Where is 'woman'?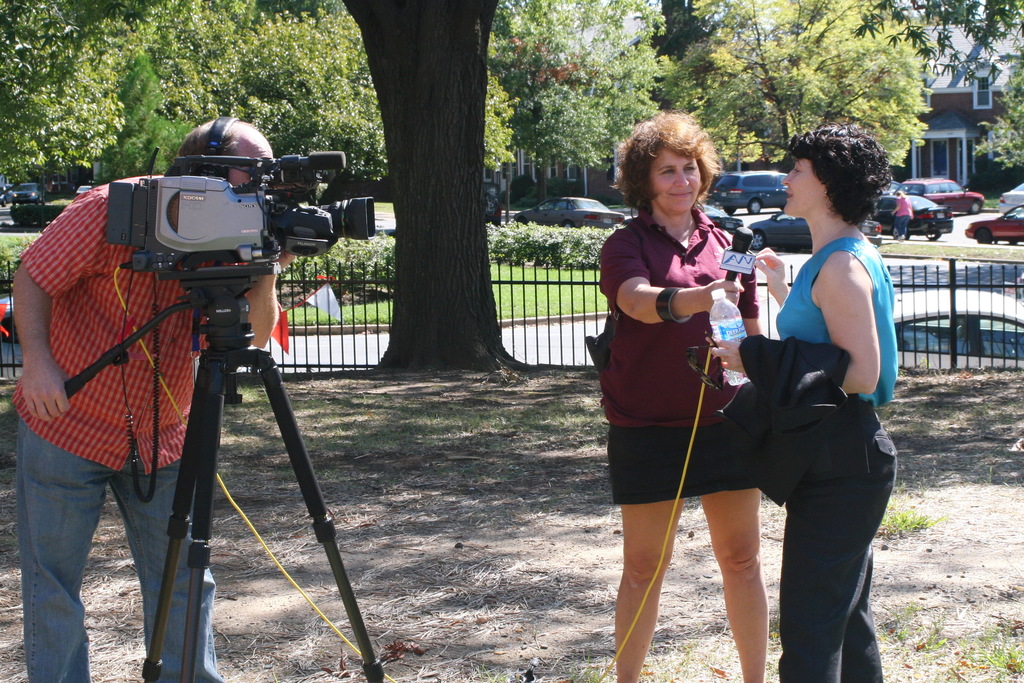
pyautogui.locateOnScreen(685, 125, 896, 666).
